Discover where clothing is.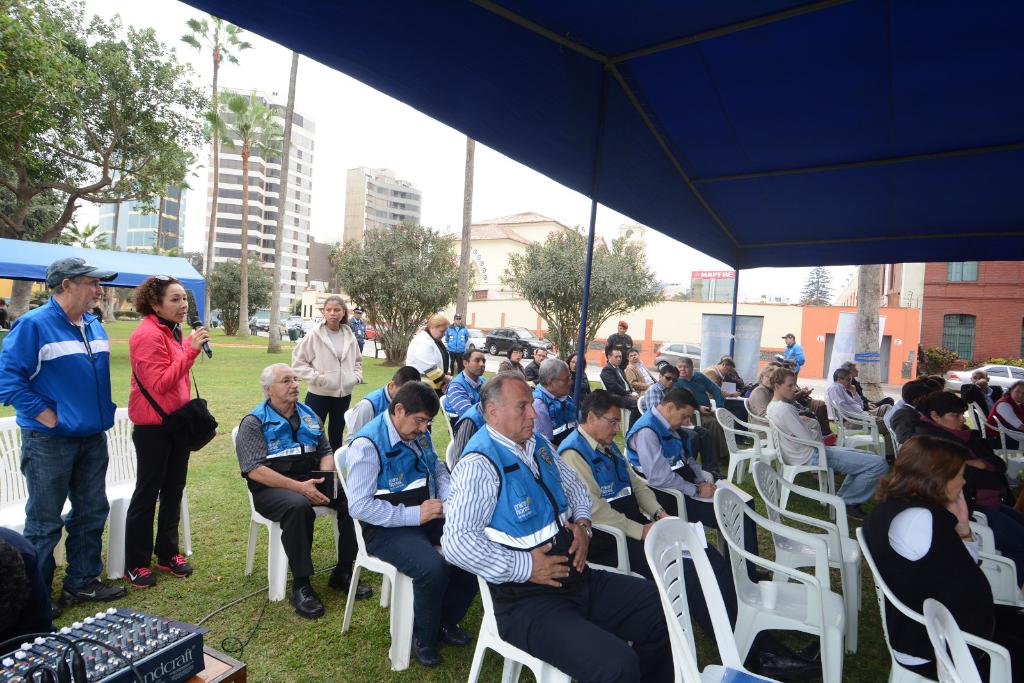
Discovered at [408, 326, 451, 389].
